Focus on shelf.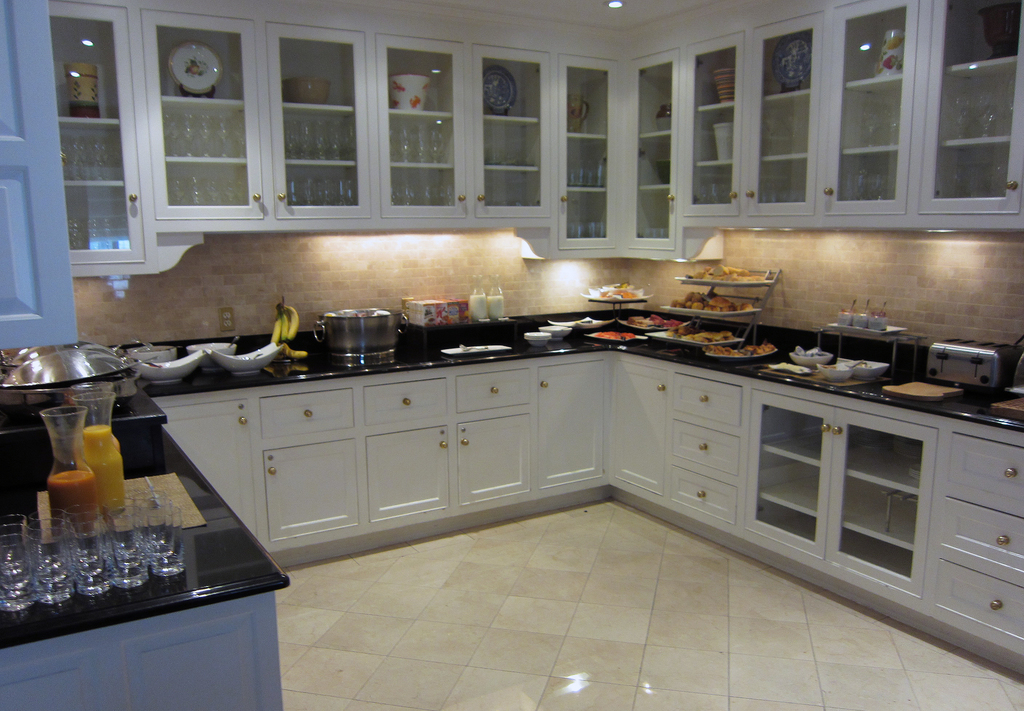
Focused at 637,177,676,206.
